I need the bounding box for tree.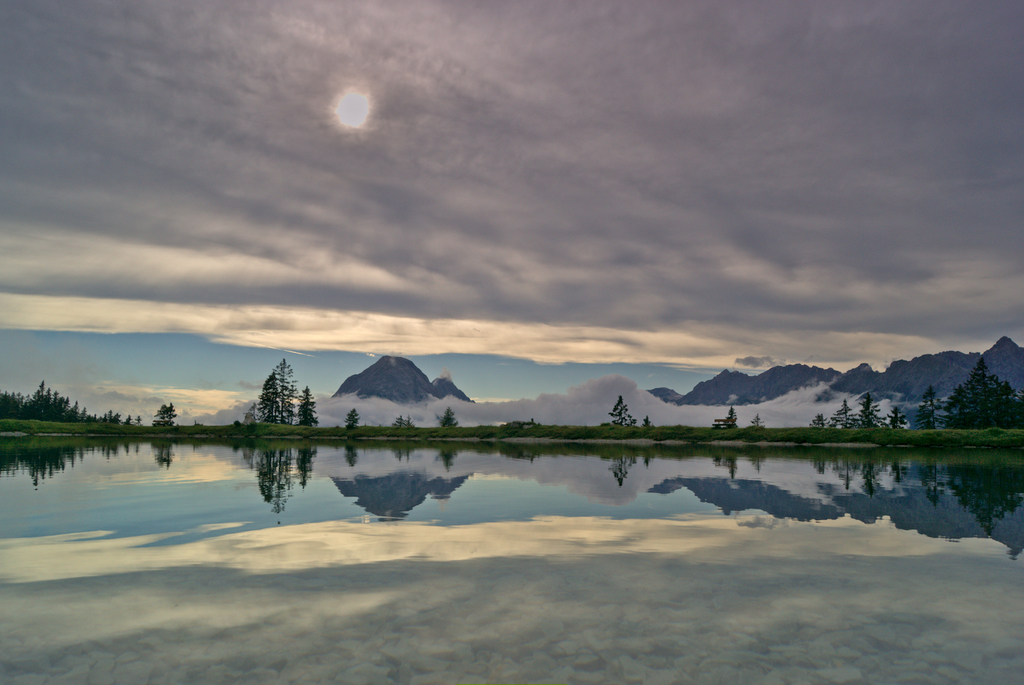
Here it is: rect(834, 400, 855, 430).
